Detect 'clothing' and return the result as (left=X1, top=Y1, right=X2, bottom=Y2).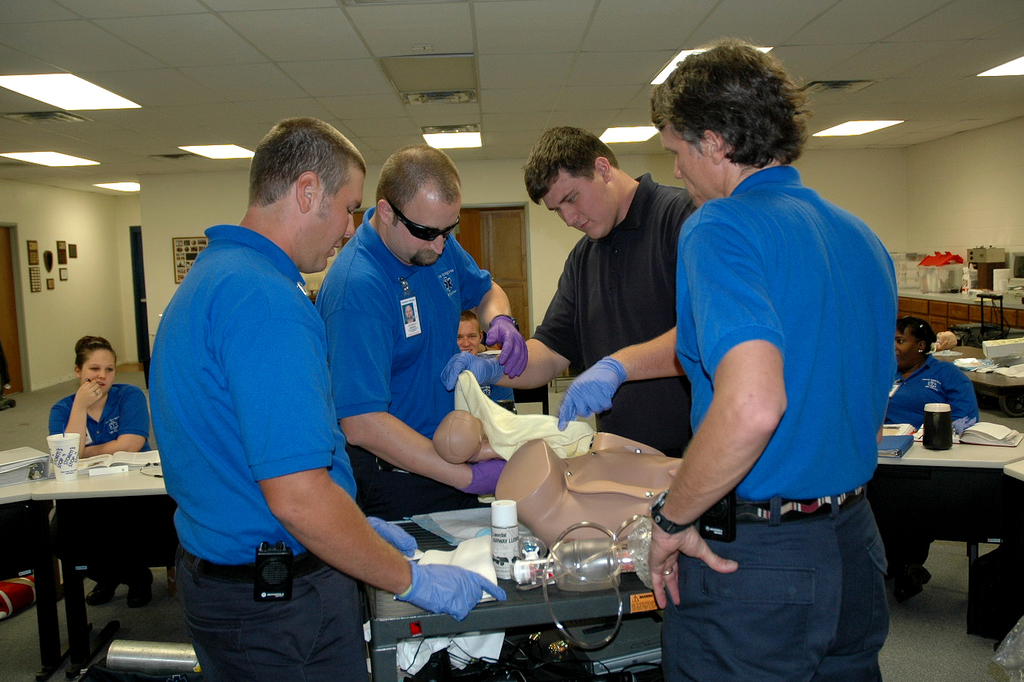
(left=877, top=337, right=988, bottom=433).
